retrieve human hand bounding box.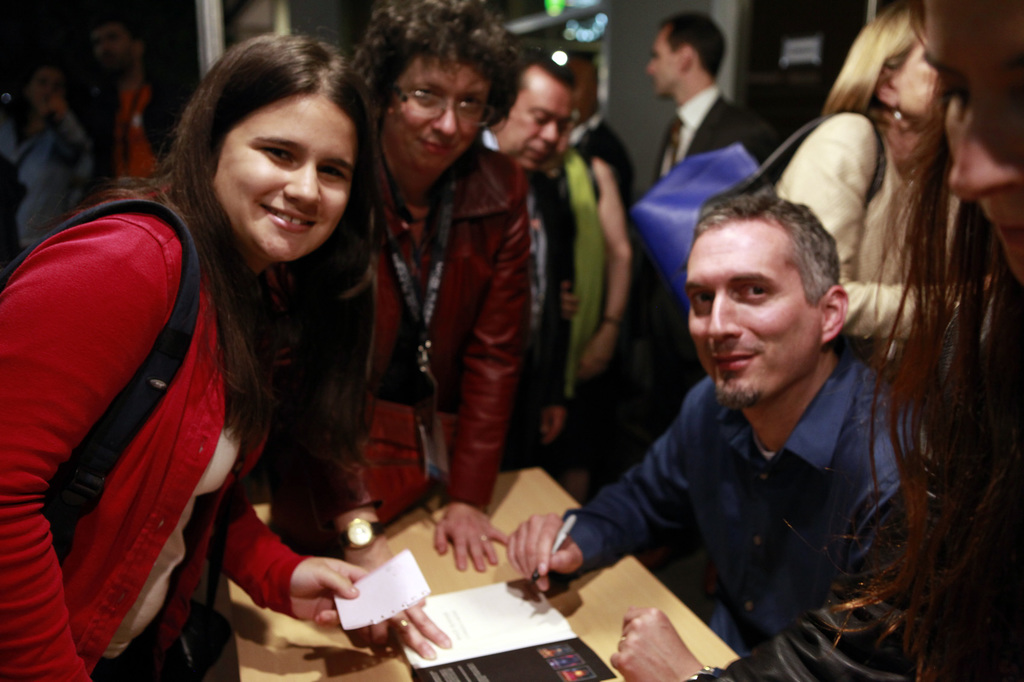
Bounding box: box=[351, 551, 452, 662].
